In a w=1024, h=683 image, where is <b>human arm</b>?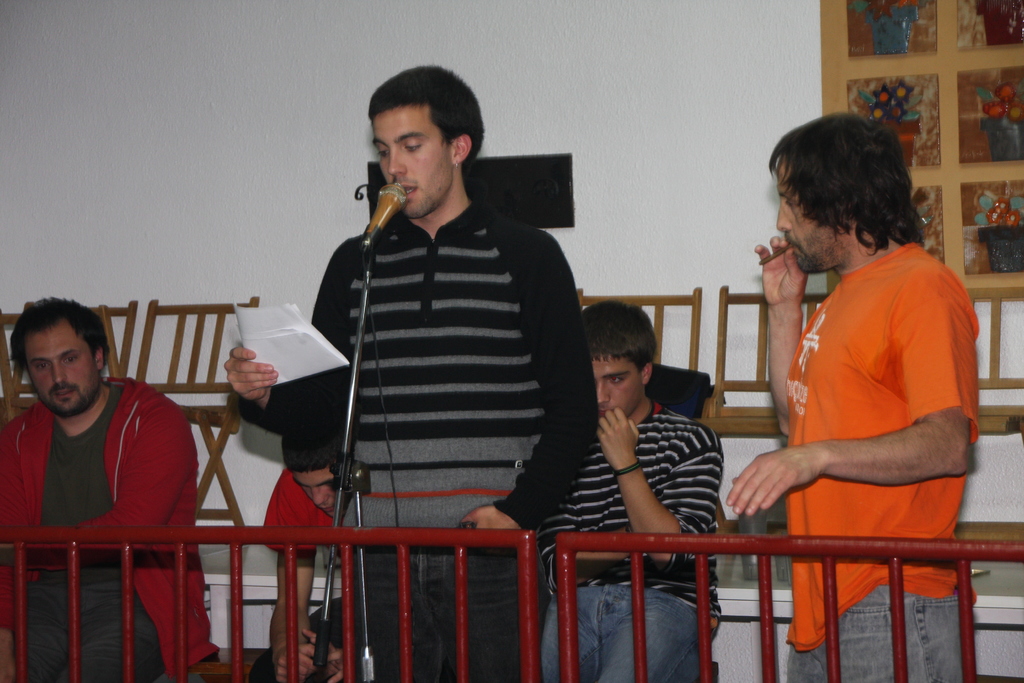
<box>67,399,203,556</box>.
